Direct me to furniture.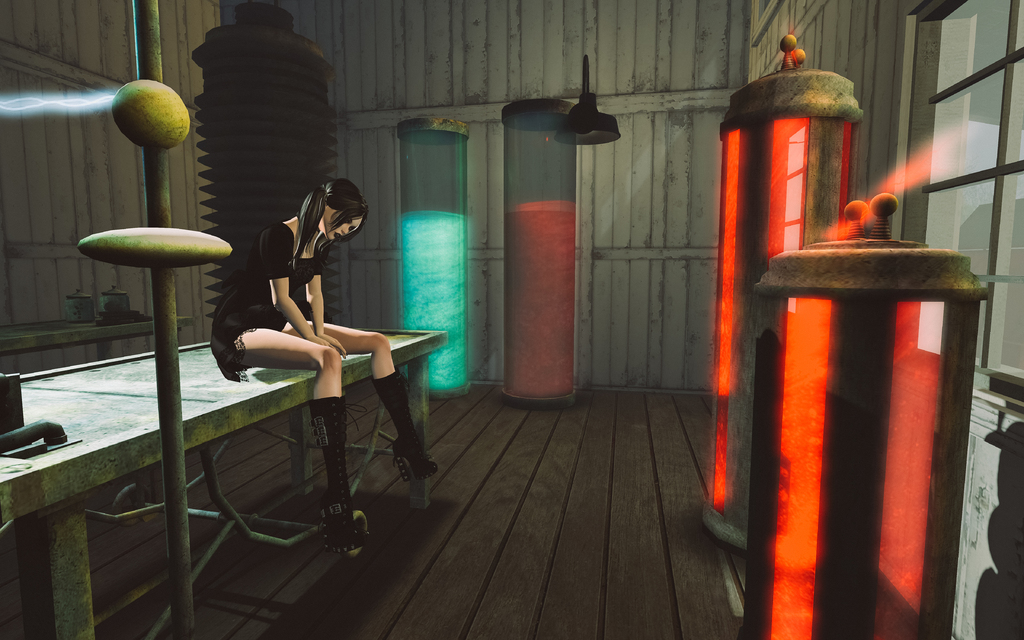
Direction: 0 310 193 360.
